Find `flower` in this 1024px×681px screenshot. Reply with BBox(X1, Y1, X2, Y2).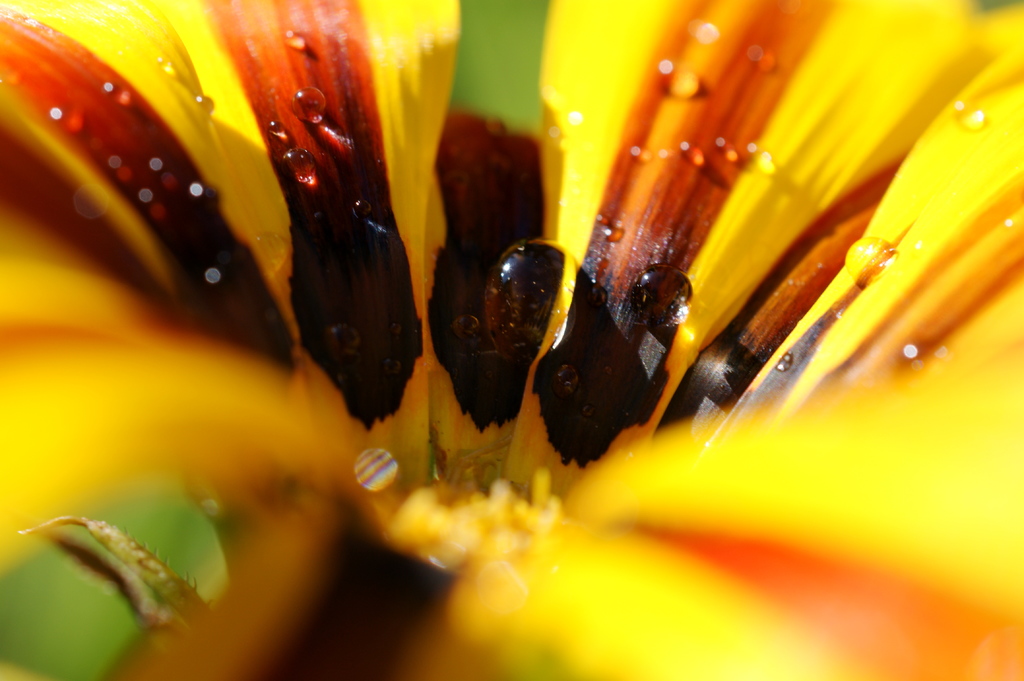
BBox(44, 13, 1023, 551).
